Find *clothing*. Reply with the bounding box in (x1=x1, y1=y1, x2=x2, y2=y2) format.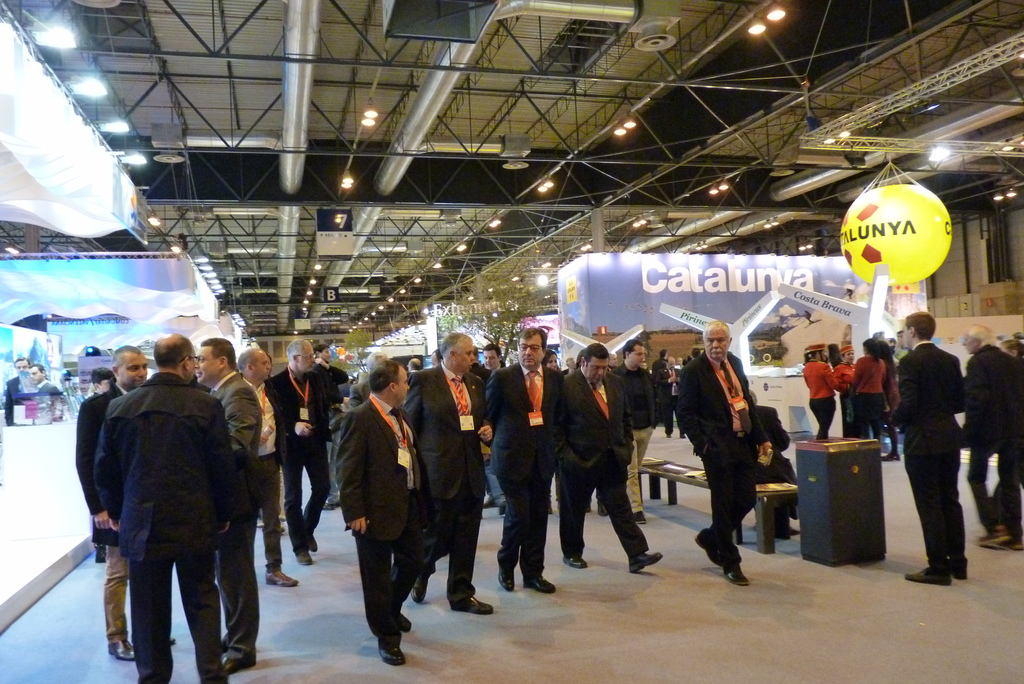
(x1=658, y1=366, x2=678, y2=434).
